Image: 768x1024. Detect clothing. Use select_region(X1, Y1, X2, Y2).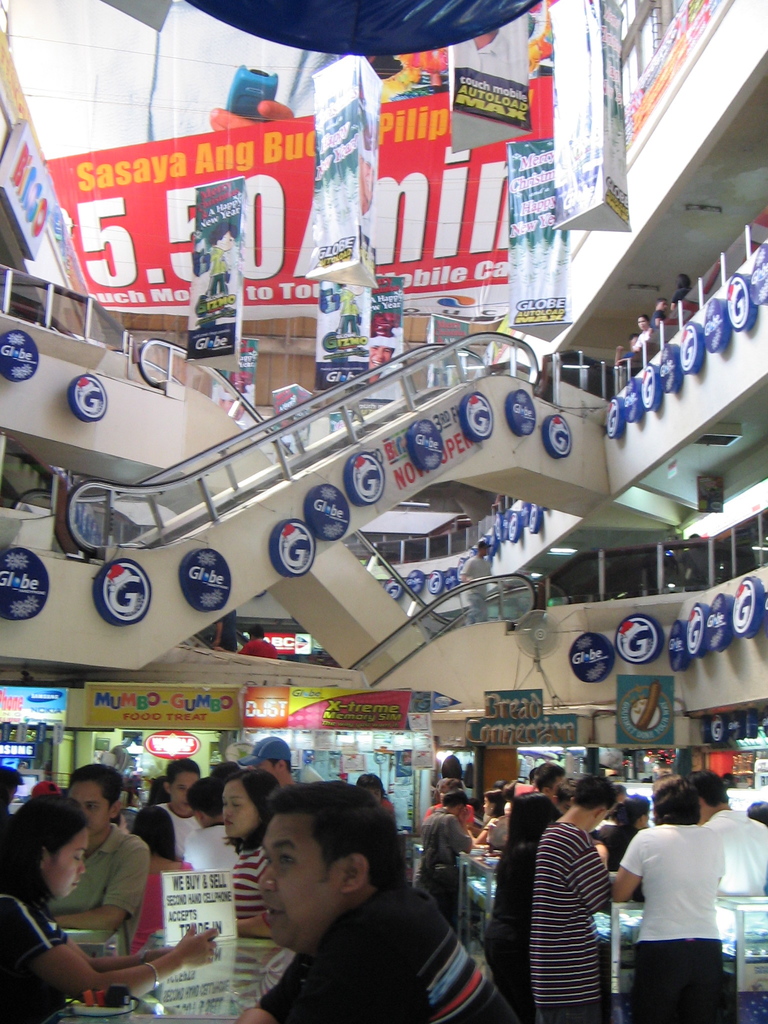
select_region(415, 812, 471, 907).
